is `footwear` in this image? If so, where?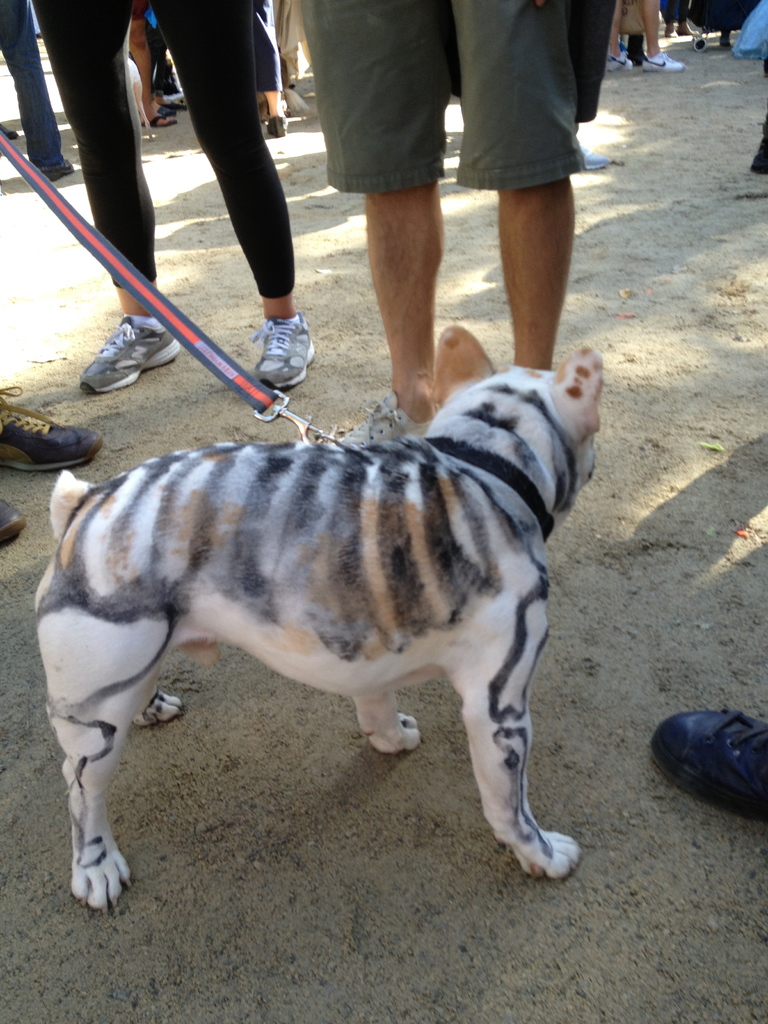
Yes, at crop(244, 316, 315, 397).
